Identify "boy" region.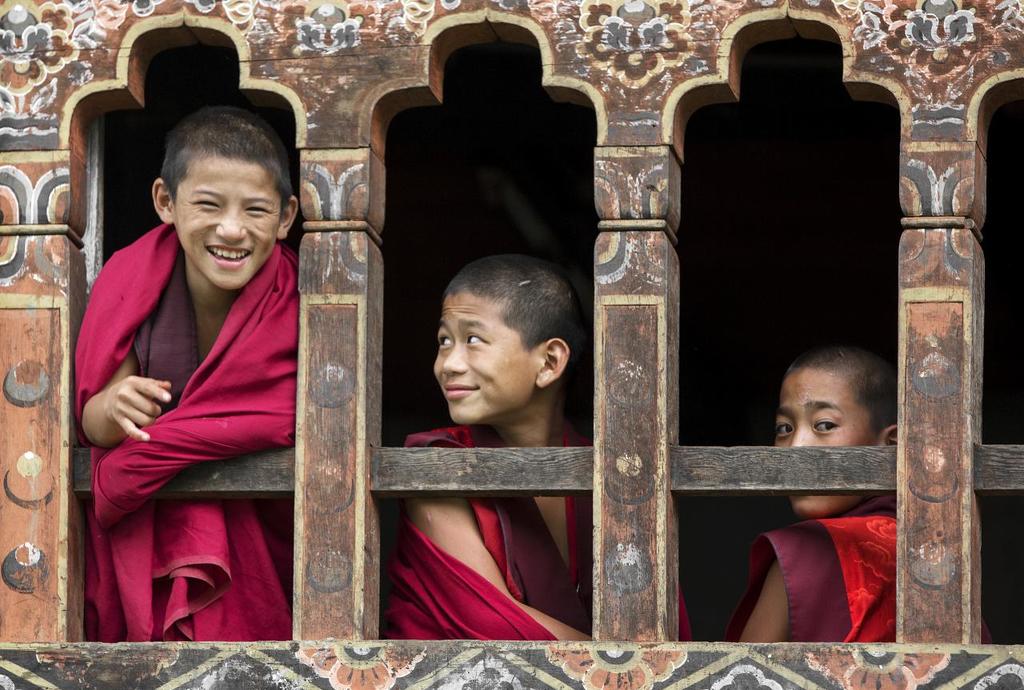
Region: l=713, t=341, r=900, b=653.
